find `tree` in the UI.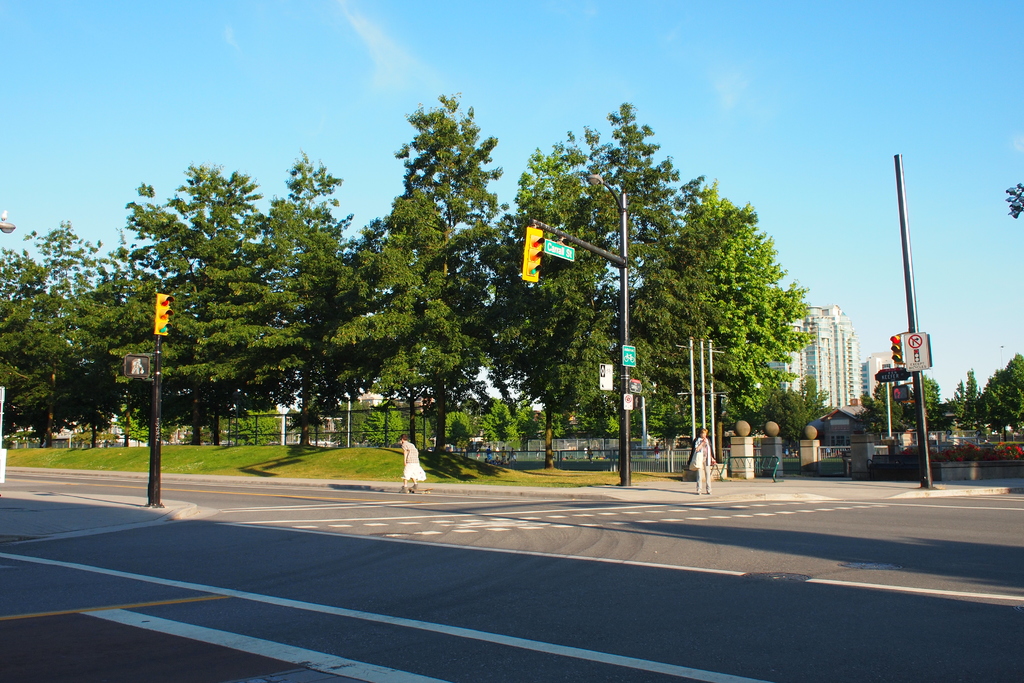
UI element at <bbox>943, 367, 981, 422</bbox>.
